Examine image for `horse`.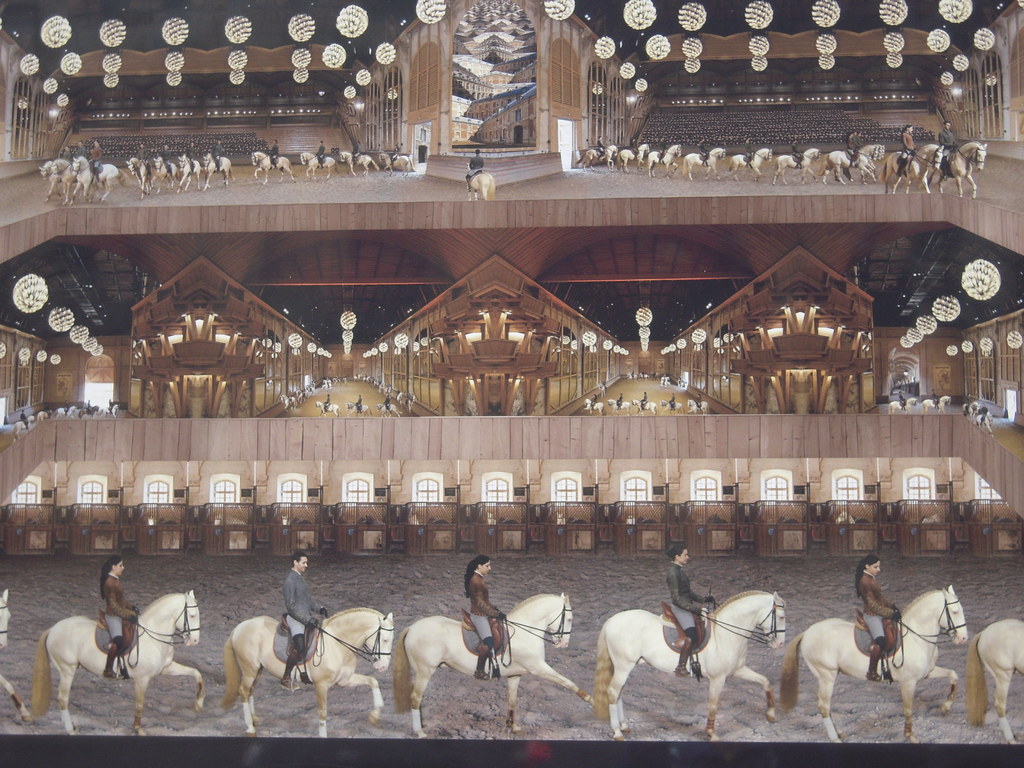
Examination result: {"left": 687, "top": 400, "right": 709, "bottom": 415}.
